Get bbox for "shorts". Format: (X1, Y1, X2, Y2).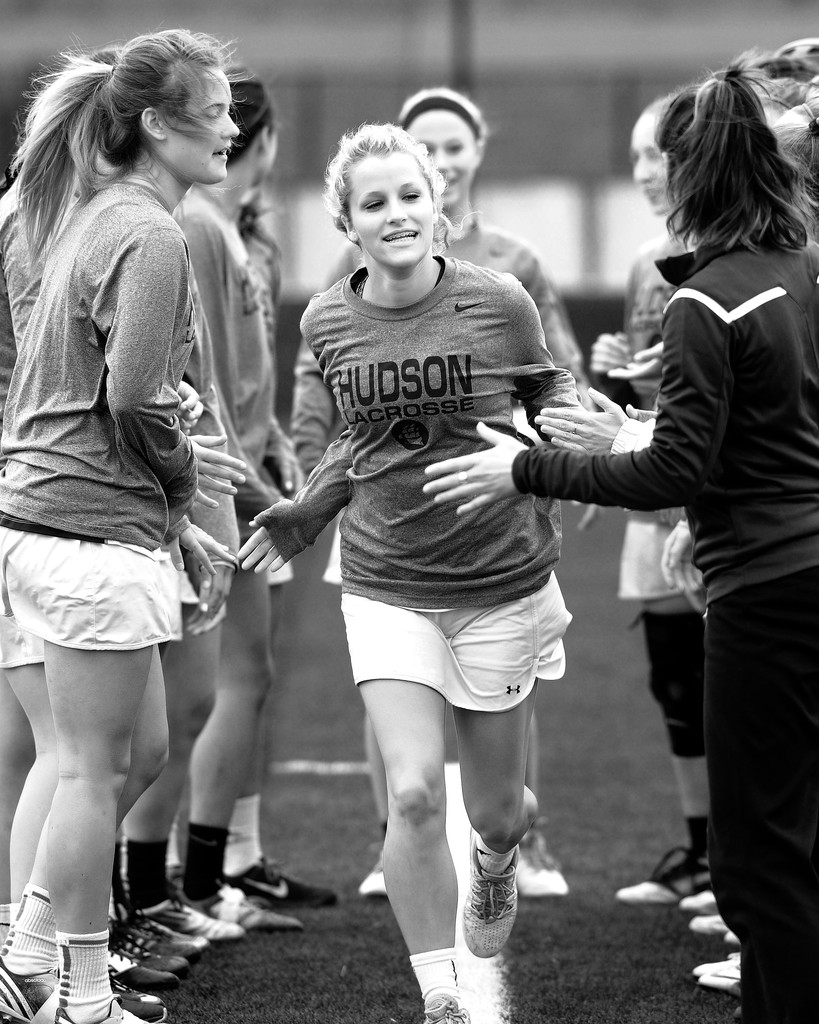
(0, 609, 47, 672).
